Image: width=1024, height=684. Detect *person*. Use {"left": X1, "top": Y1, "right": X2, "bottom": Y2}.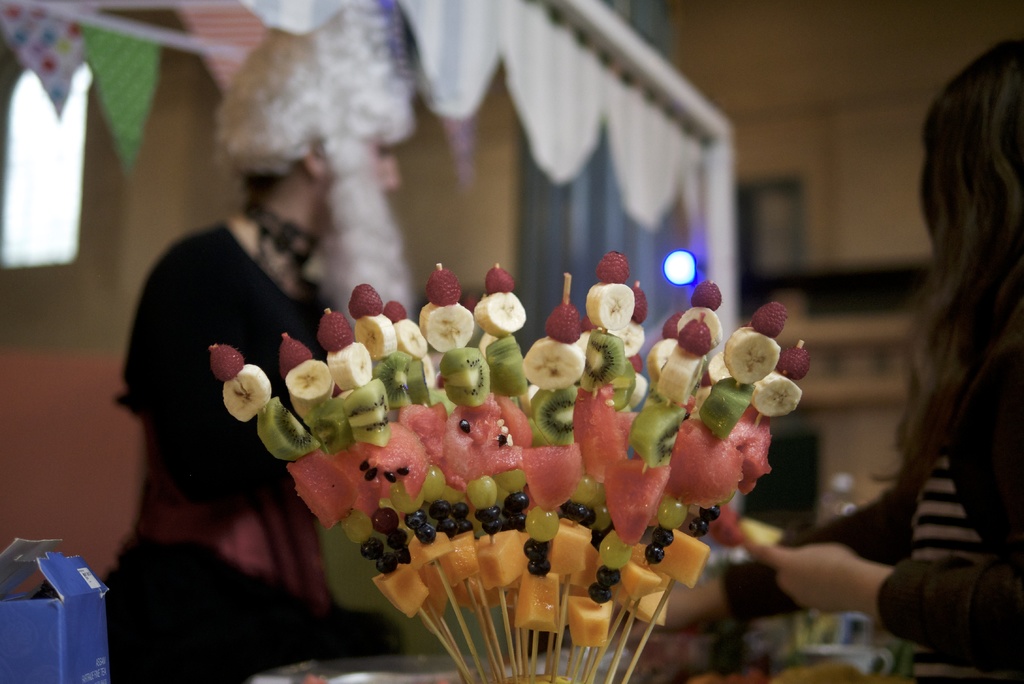
{"left": 652, "top": 37, "right": 1023, "bottom": 683}.
